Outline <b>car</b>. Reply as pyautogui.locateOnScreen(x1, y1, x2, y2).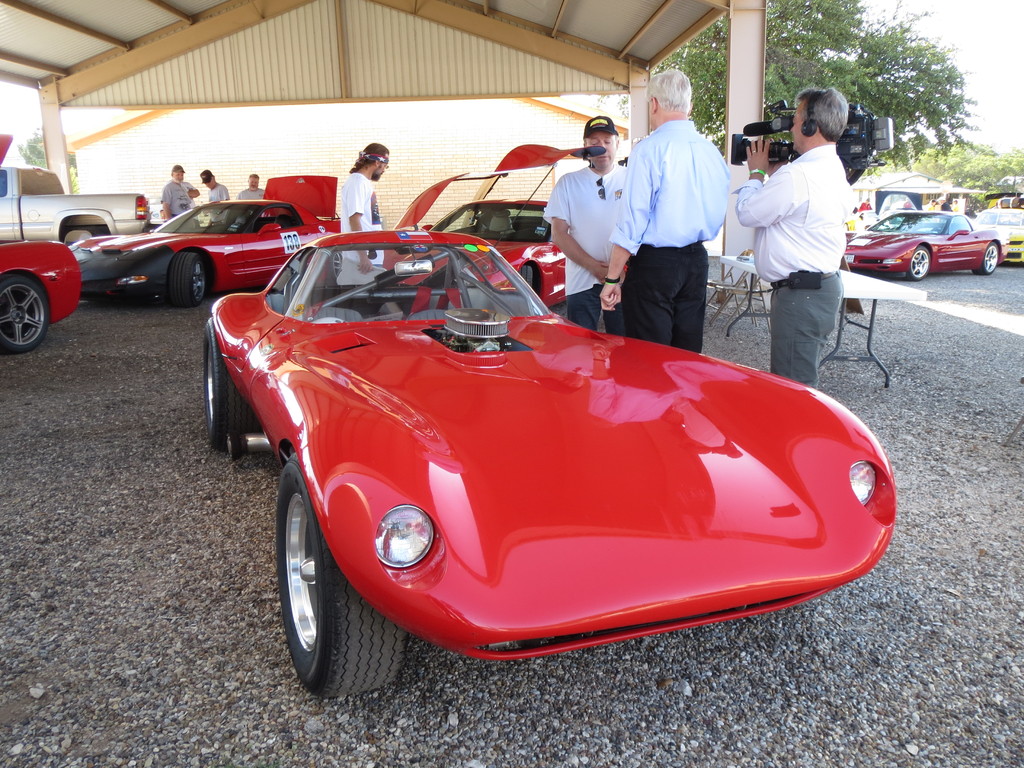
pyautogui.locateOnScreen(391, 140, 629, 308).
